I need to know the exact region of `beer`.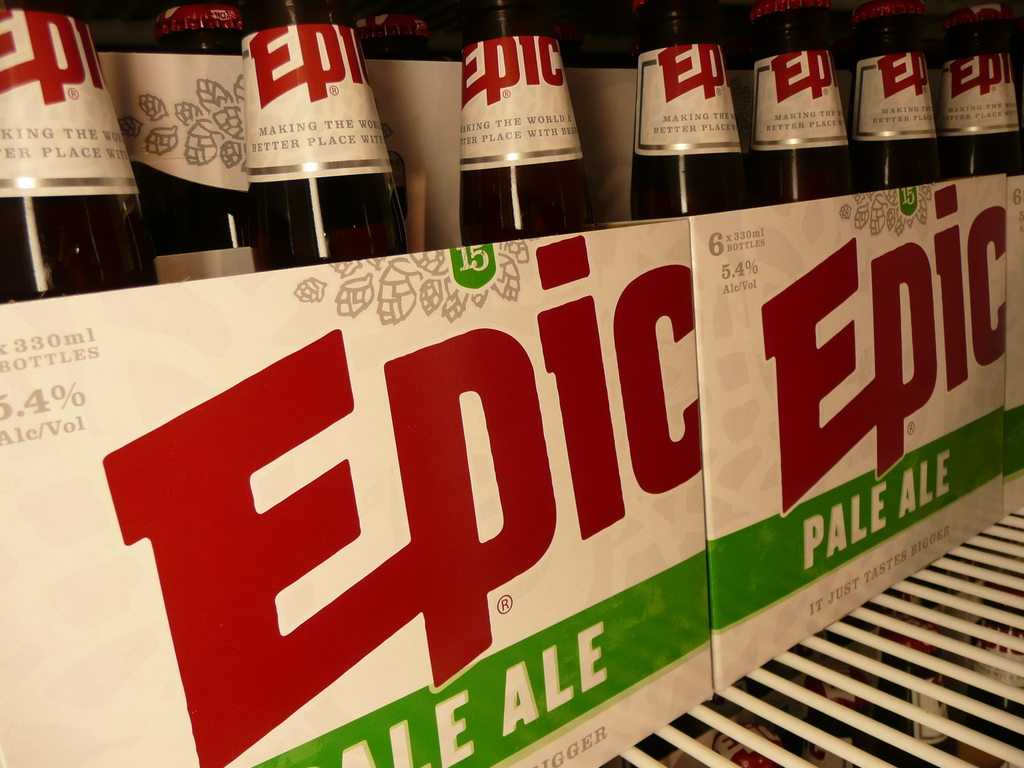
Region: x1=941, y1=10, x2=1021, y2=171.
